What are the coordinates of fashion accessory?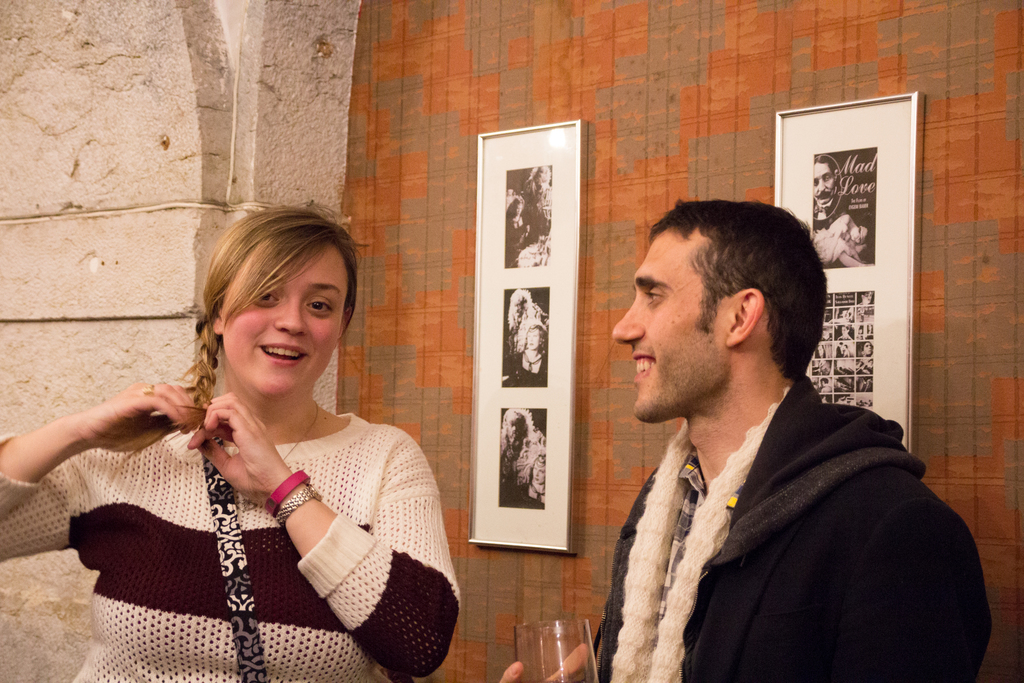
<bbox>239, 397, 324, 515</bbox>.
